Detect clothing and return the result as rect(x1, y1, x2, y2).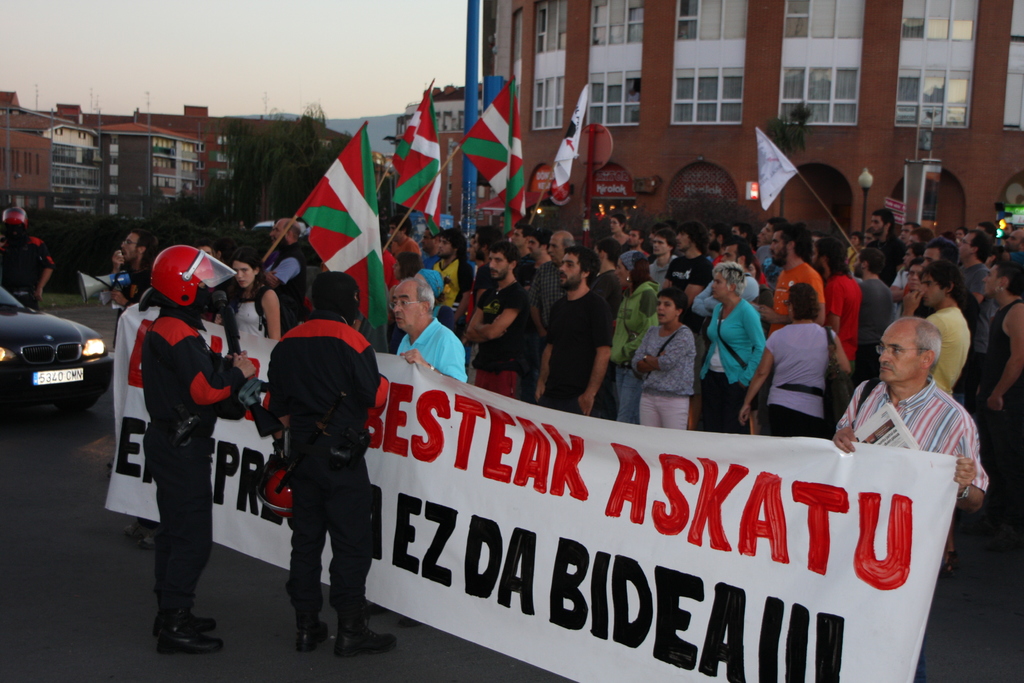
rect(257, 236, 316, 332).
